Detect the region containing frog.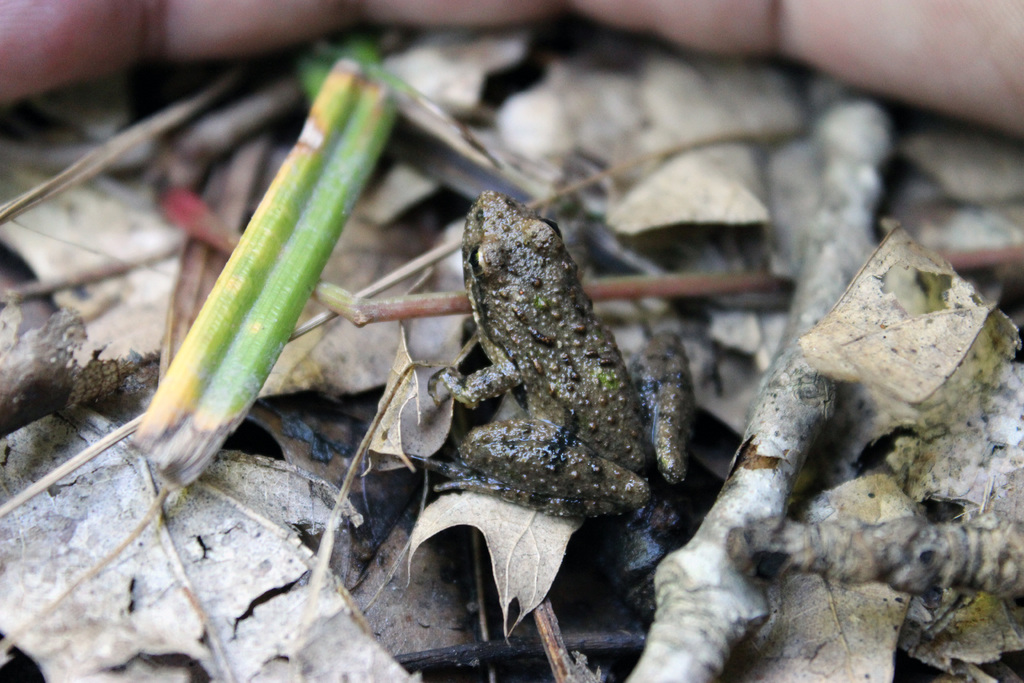
428, 181, 688, 572.
